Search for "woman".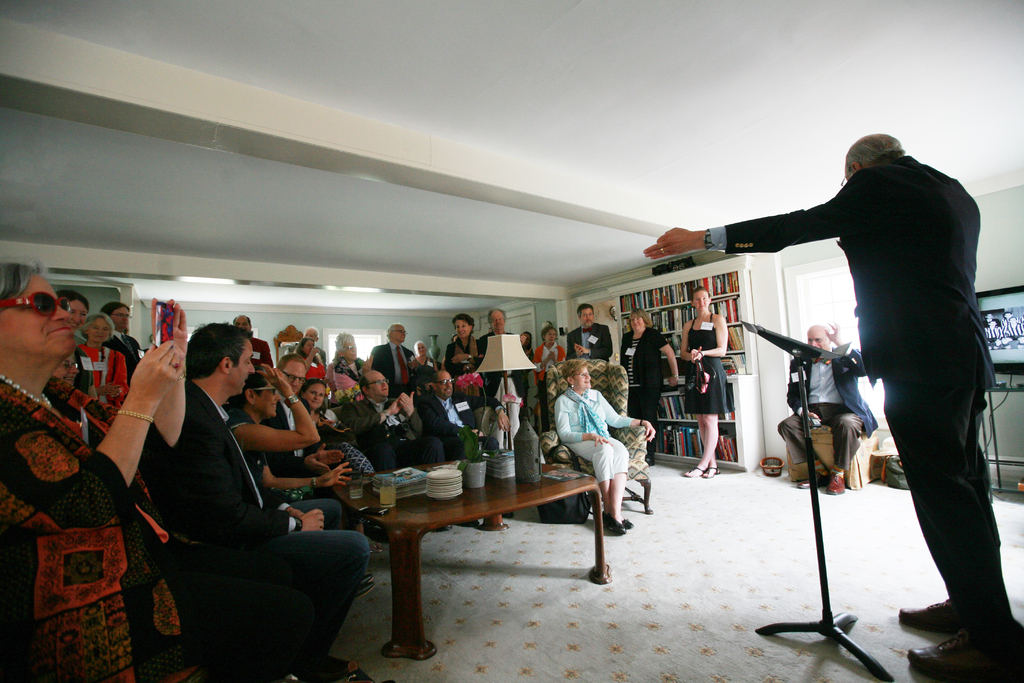
Found at (227,361,354,527).
